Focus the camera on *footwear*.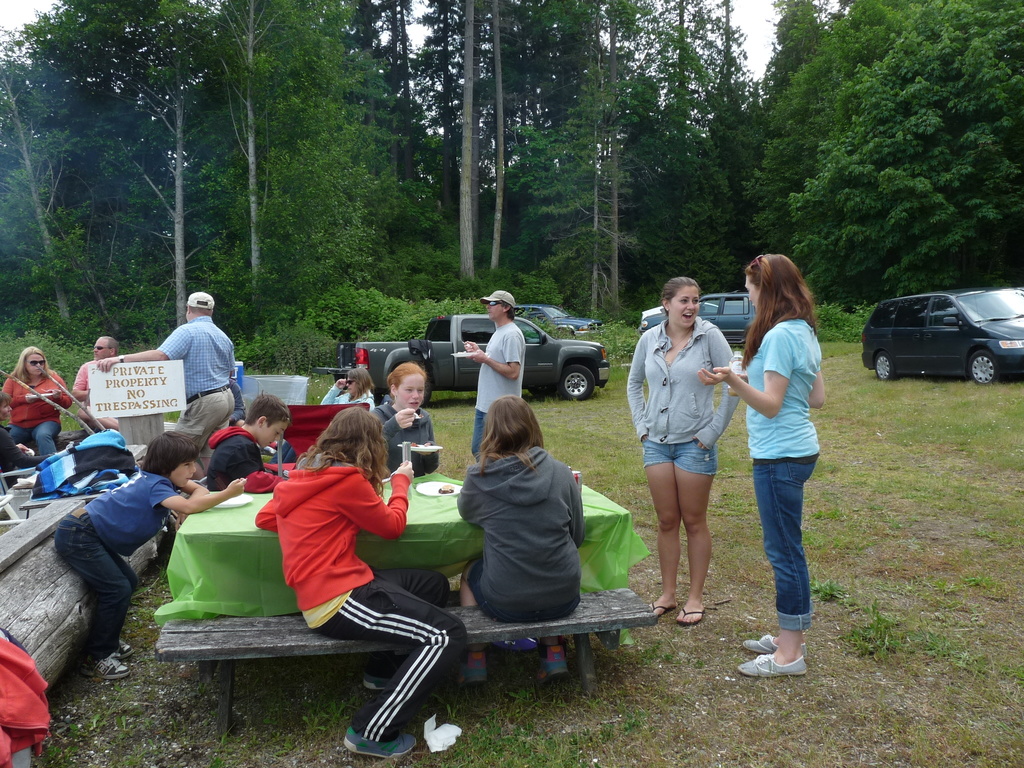
Focus region: x1=737, y1=654, x2=806, y2=676.
